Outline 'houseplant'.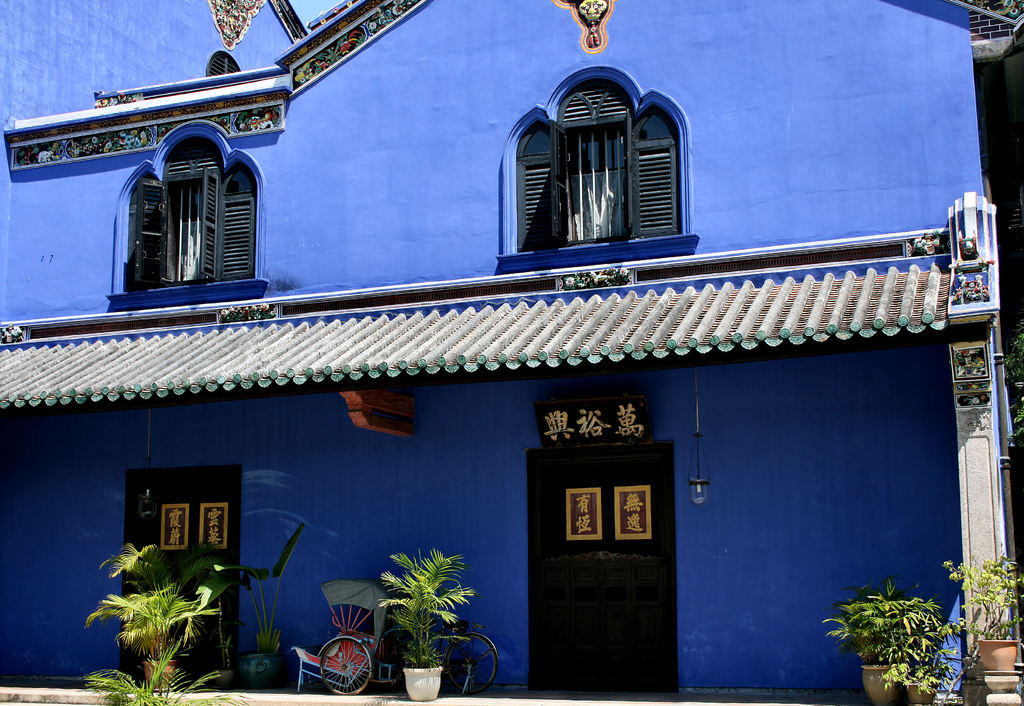
Outline: x1=819, y1=578, x2=943, y2=704.
